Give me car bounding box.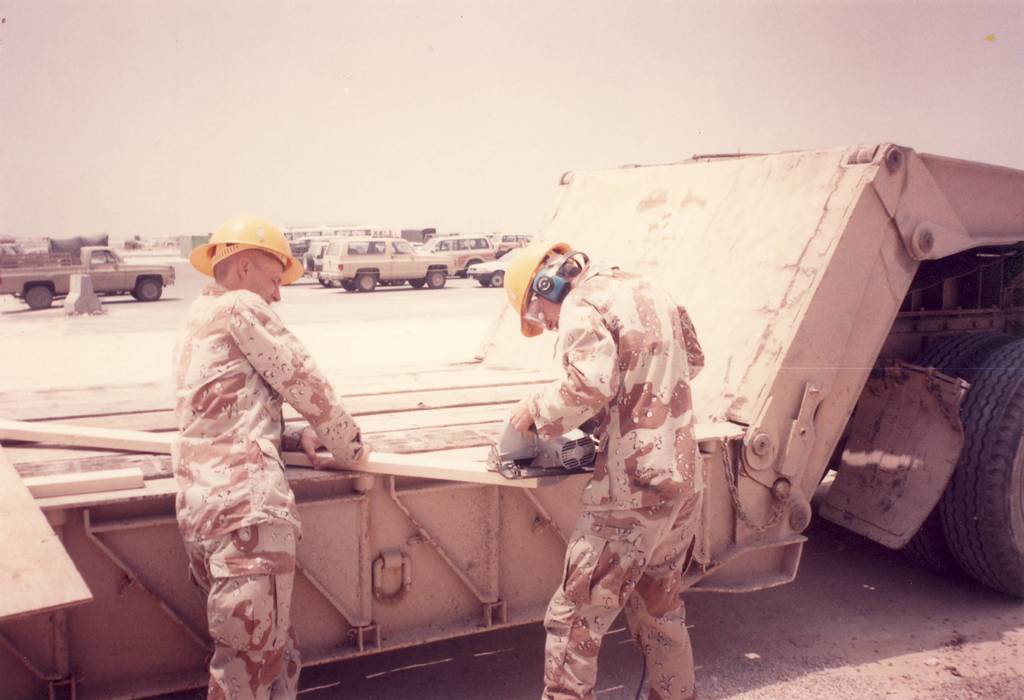
bbox=[432, 238, 499, 278].
